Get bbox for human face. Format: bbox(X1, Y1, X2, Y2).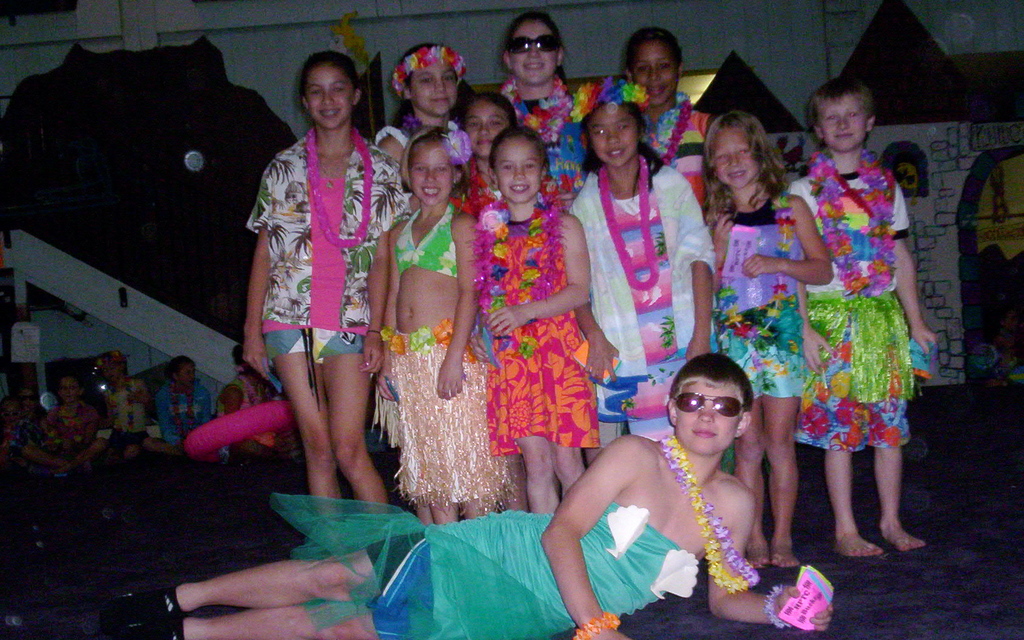
bbox(637, 42, 676, 105).
